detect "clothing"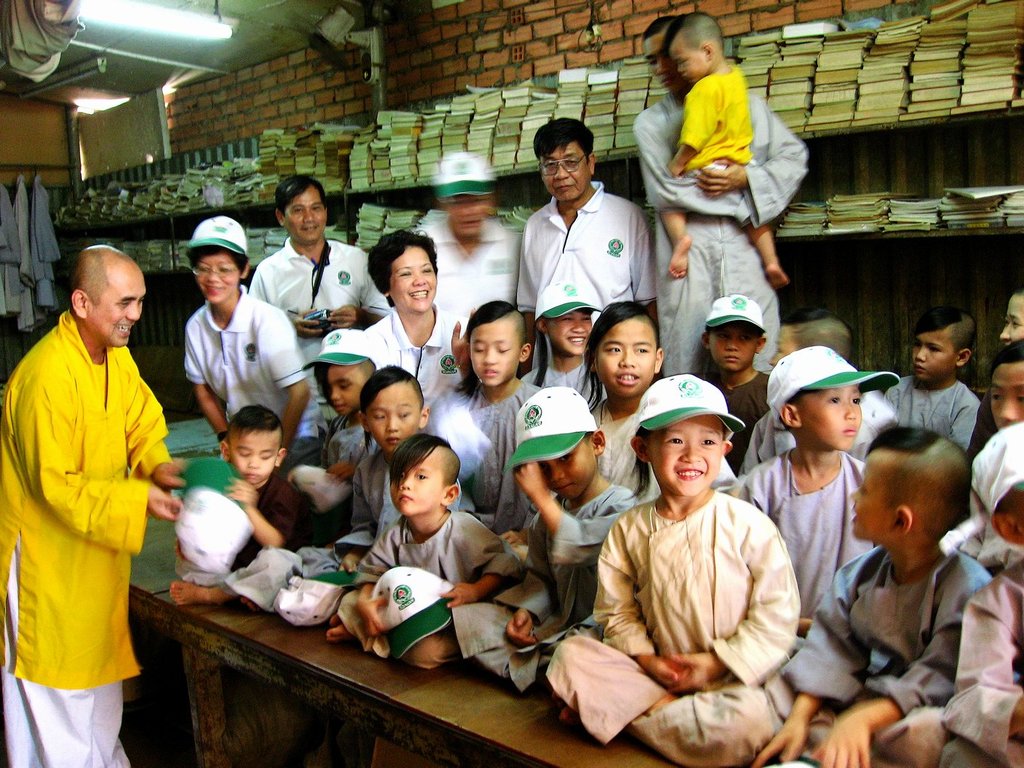
box=[366, 292, 467, 413]
